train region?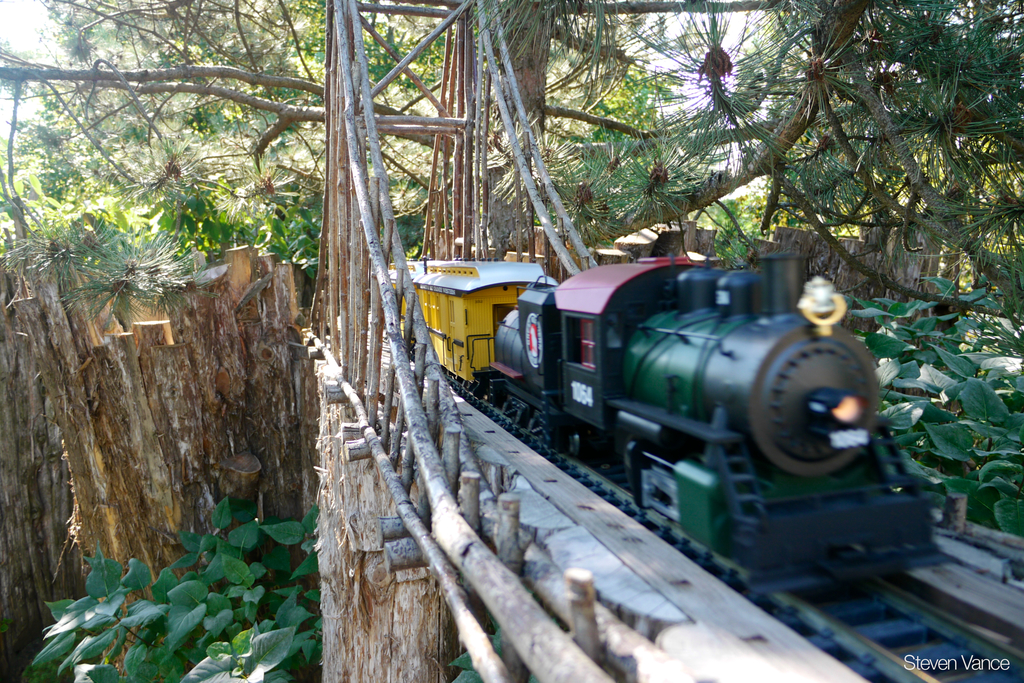
rect(378, 258, 948, 602)
